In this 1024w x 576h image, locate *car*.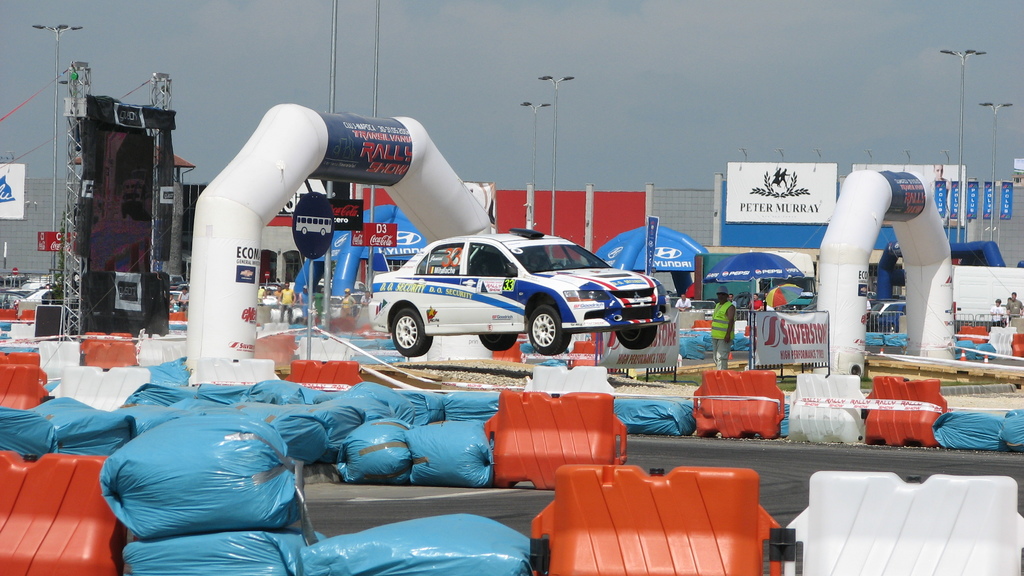
Bounding box: [338,225,675,362].
